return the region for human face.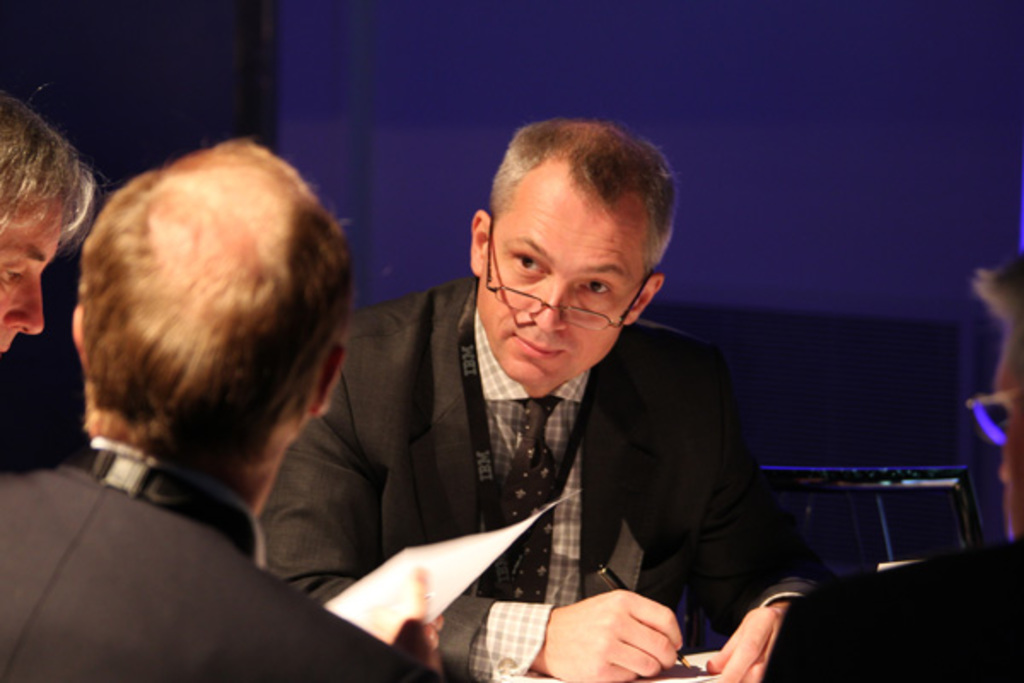
BBox(0, 191, 65, 374).
